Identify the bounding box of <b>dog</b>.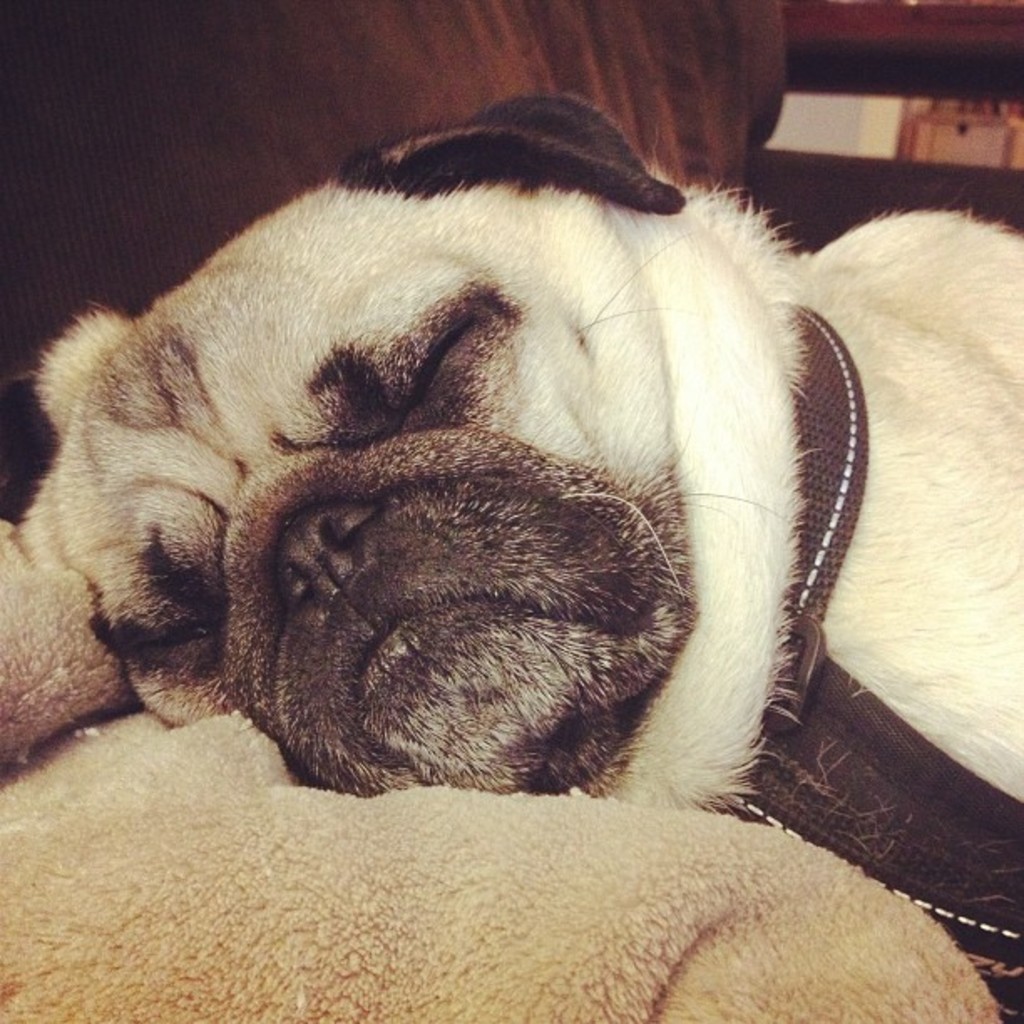
x1=12 y1=89 x2=1022 y2=1022.
